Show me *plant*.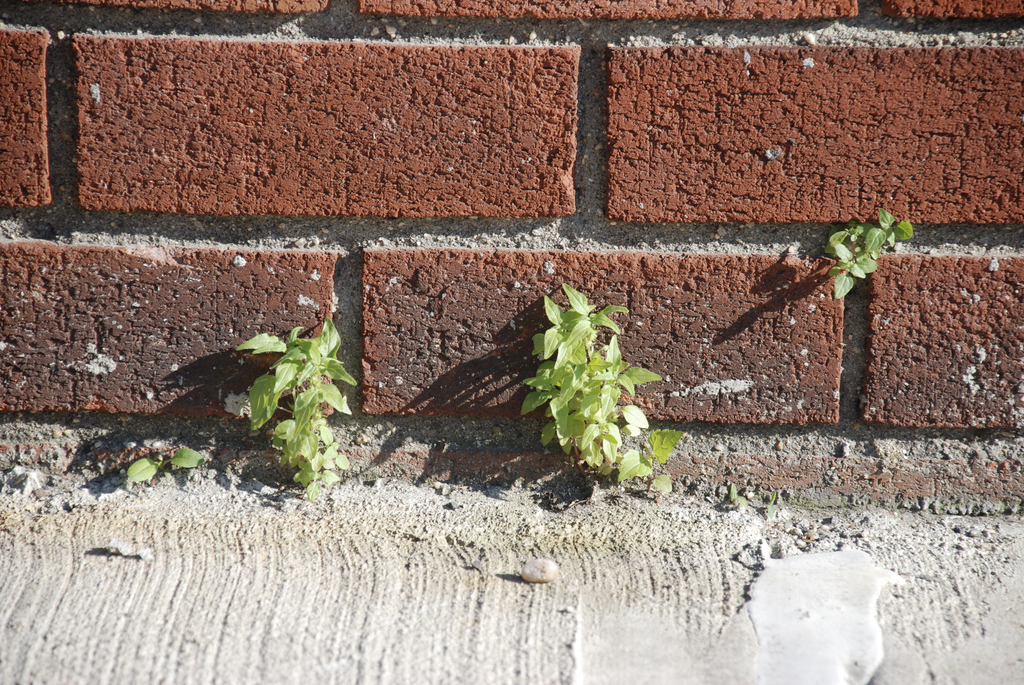
*plant* is here: [left=730, top=483, right=749, bottom=509].
